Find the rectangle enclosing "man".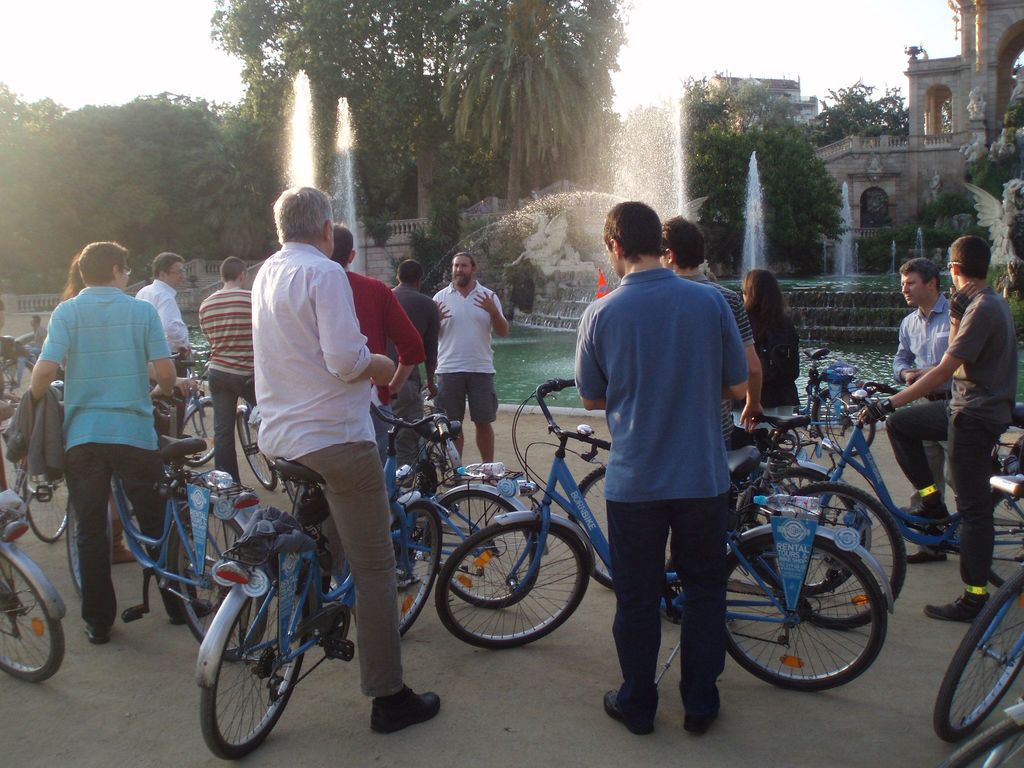
bbox=(263, 188, 442, 733).
